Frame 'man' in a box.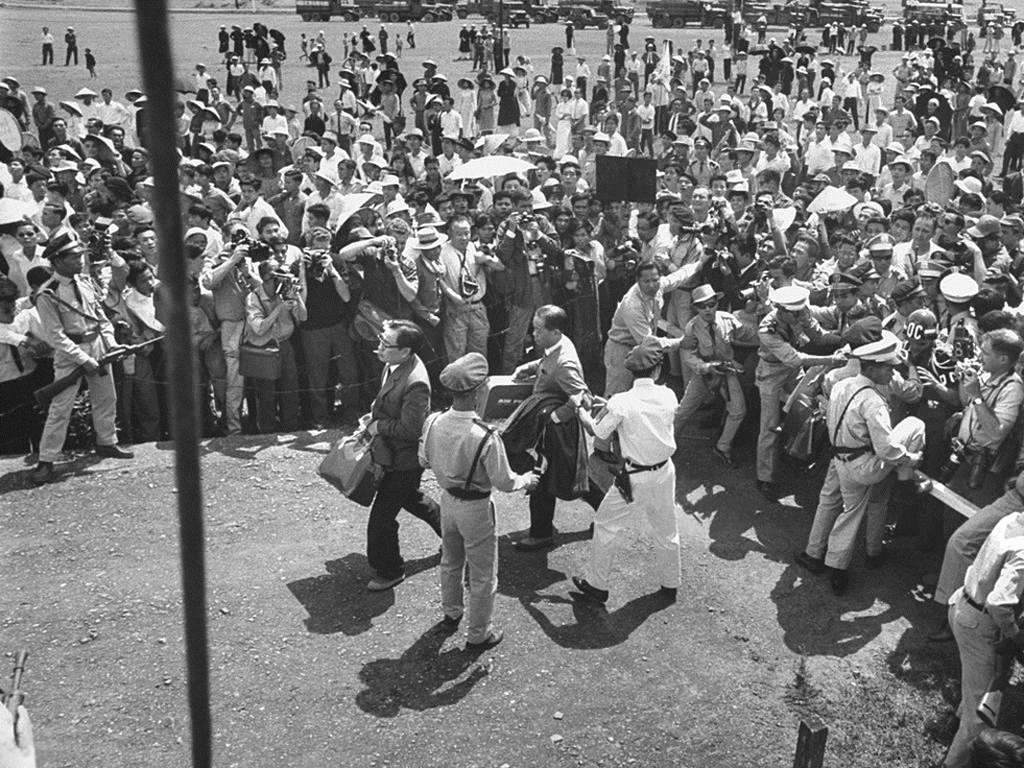
438, 223, 508, 368.
